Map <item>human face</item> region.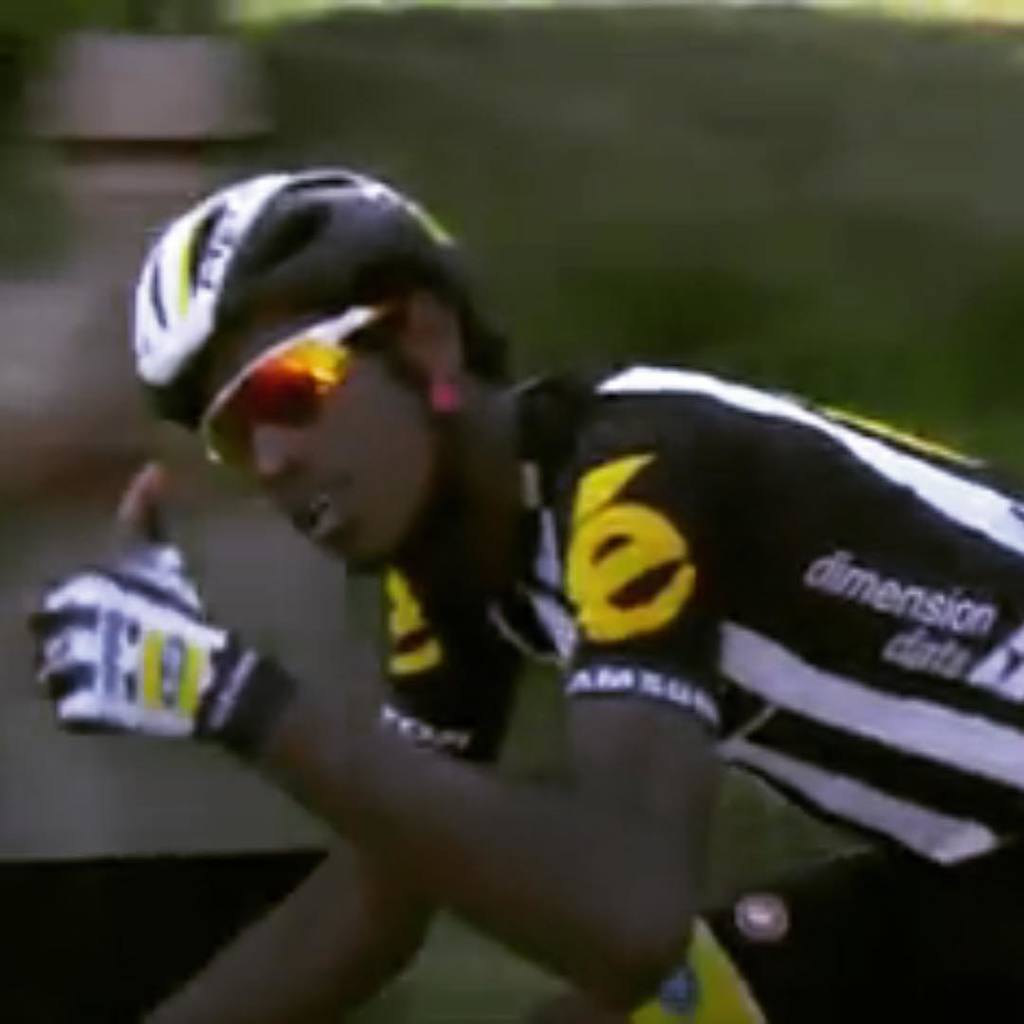
Mapped to box=[192, 312, 429, 574].
